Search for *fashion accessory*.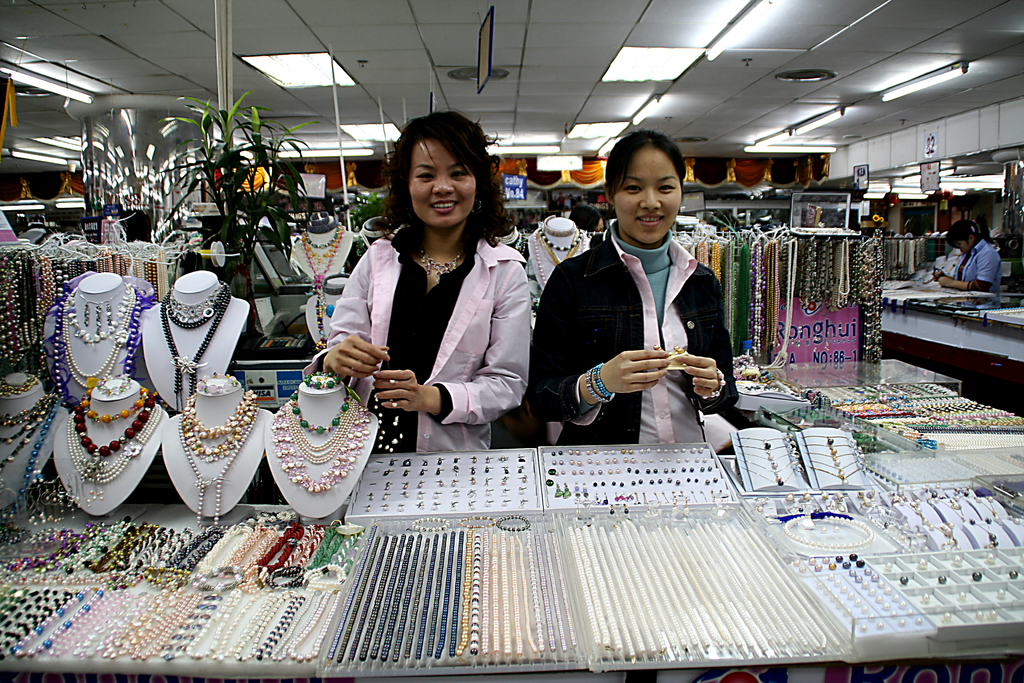
Found at {"x1": 701, "y1": 366, "x2": 726, "y2": 402}.
